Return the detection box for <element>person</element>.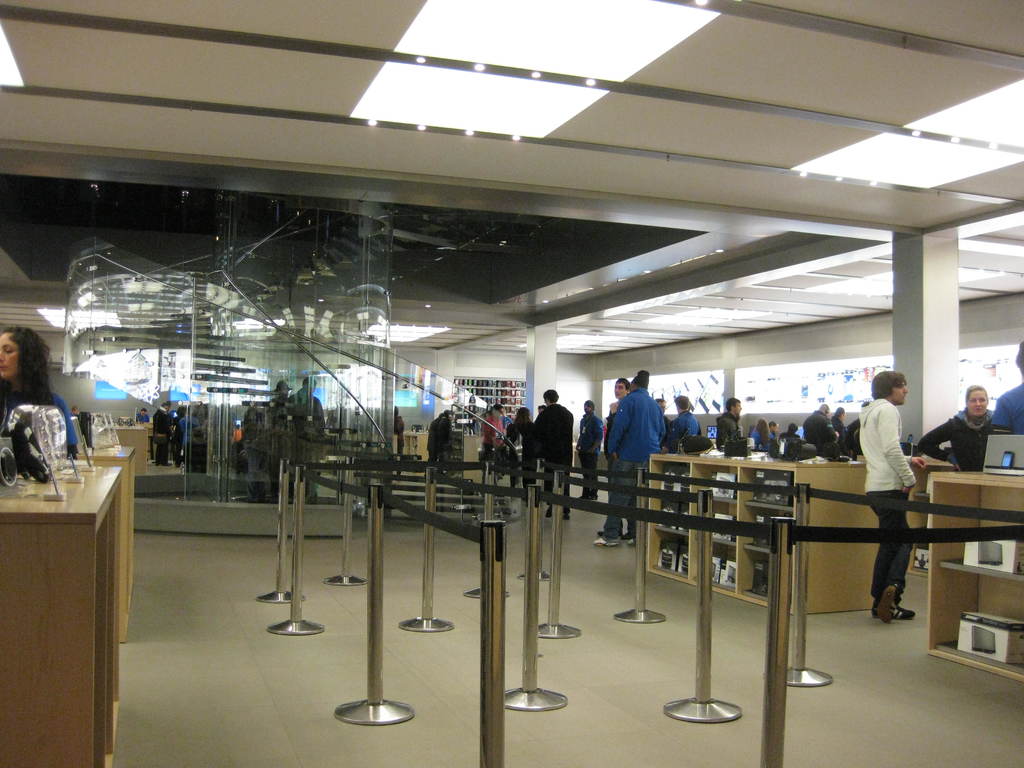
[x1=393, y1=404, x2=405, y2=479].
